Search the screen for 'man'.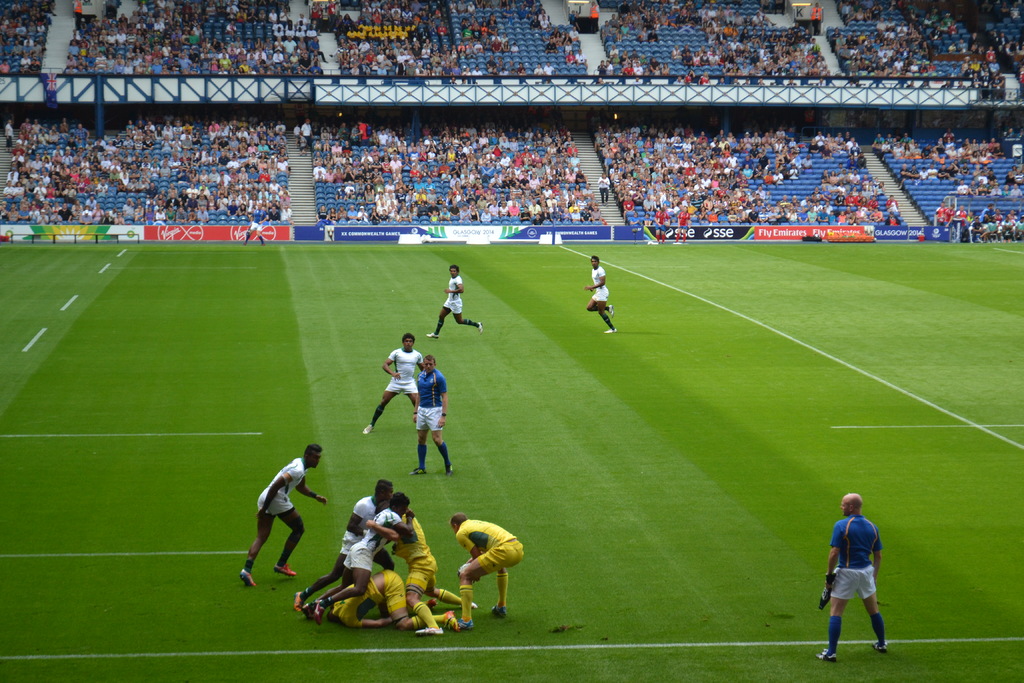
Found at 346:204:358:222.
